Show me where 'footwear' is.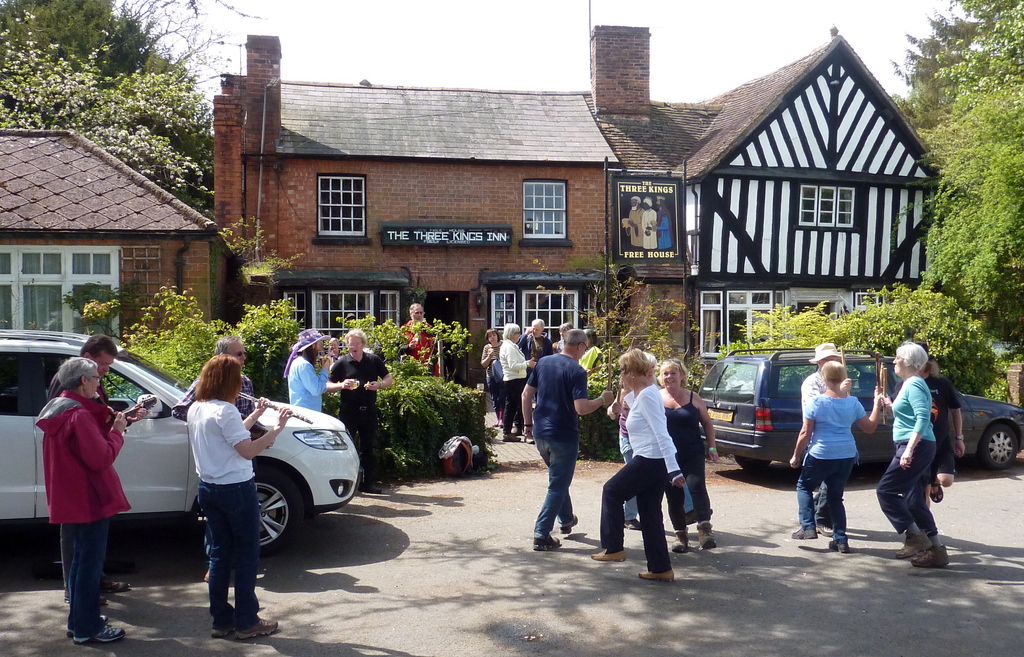
'footwear' is at x1=698 y1=525 x2=716 y2=549.
